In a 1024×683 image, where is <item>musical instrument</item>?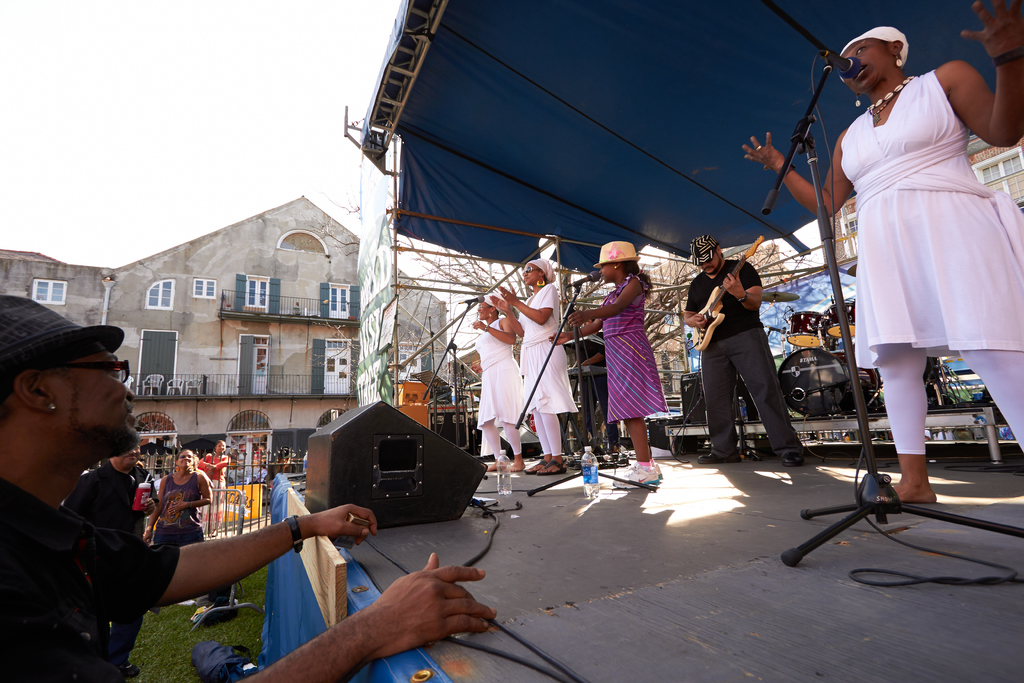
locate(780, 344, 890, 416).
